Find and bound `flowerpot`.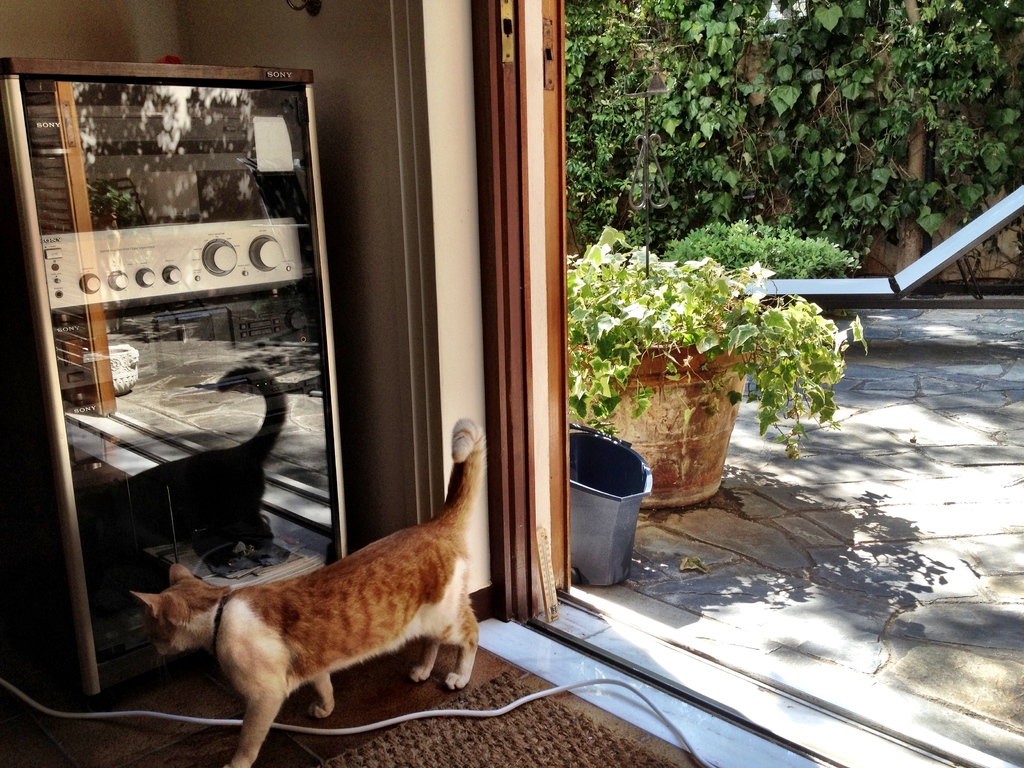
Bound: bbox(564, 338, 755, 511).
